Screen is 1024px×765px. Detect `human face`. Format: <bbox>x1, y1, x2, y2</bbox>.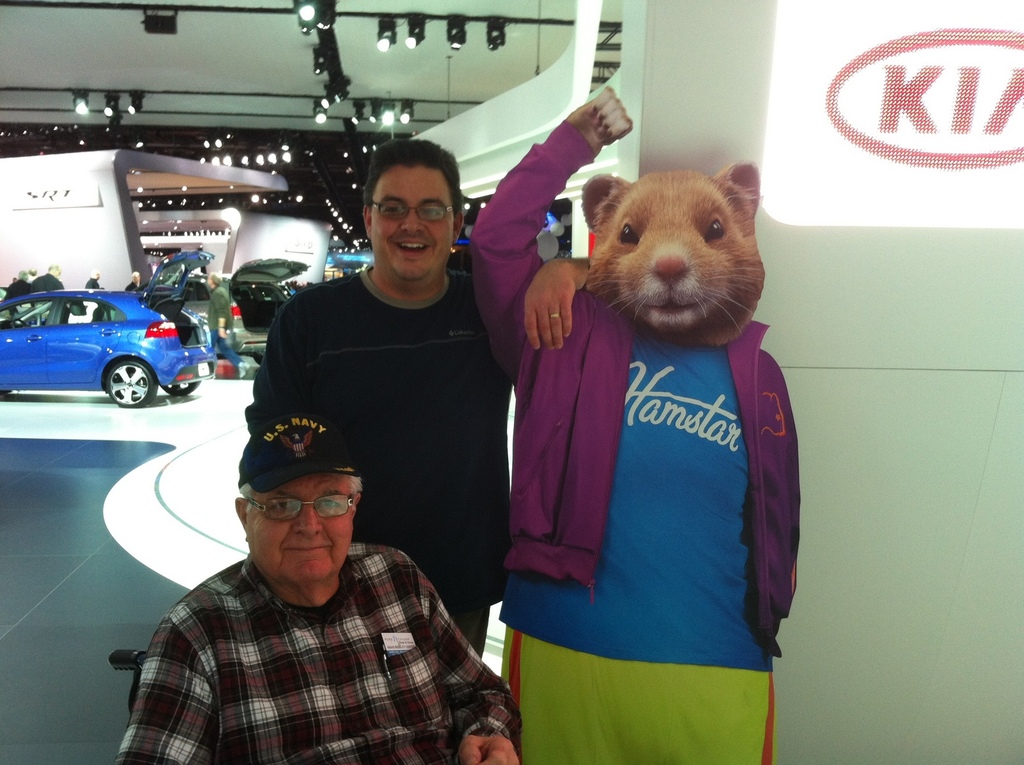
<bbox>371, 163, 458, 277</bbox>.
